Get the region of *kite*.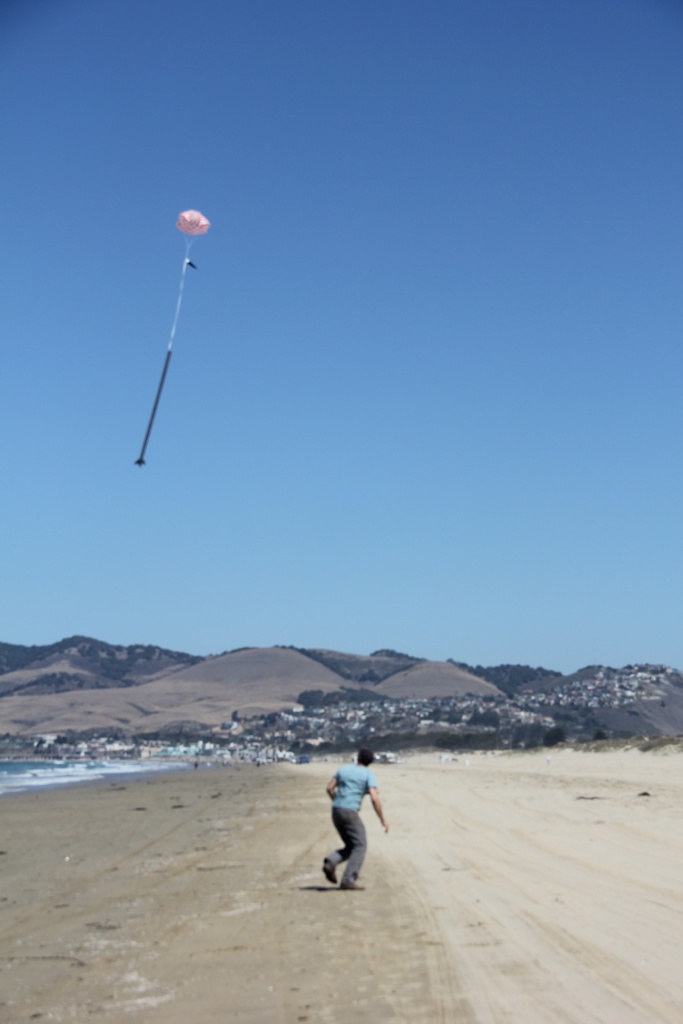
(left=131, top=204, right=207, bottom=470).
